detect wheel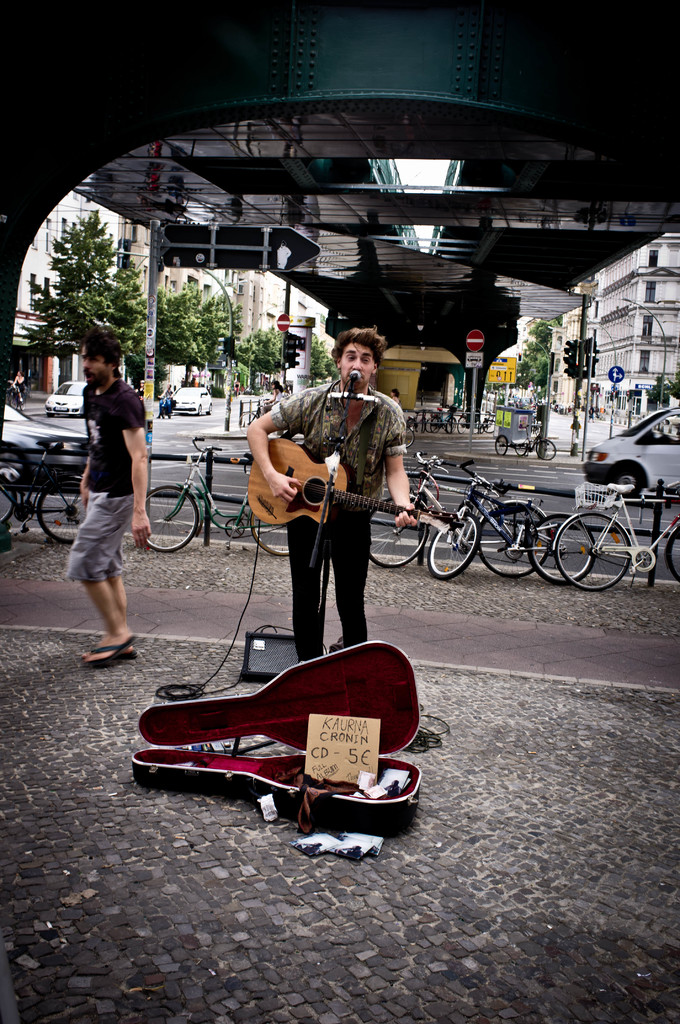
(x1=608, y1=456, x2=645, y2=501)
